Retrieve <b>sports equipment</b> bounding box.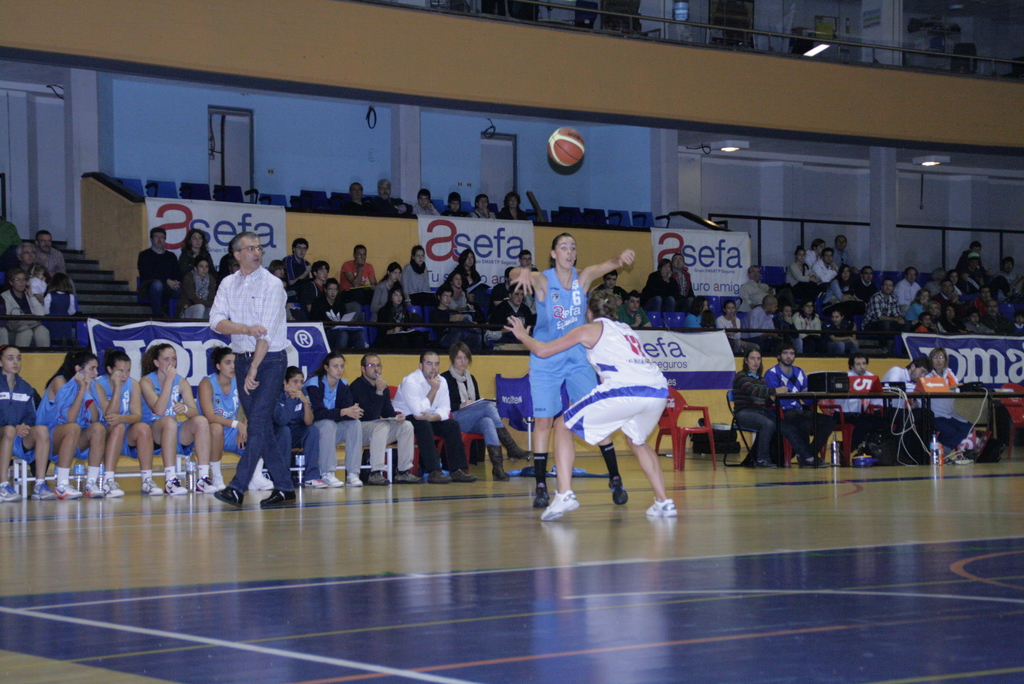
Bounding box: <region>163, 477, 189, 497</region>.
